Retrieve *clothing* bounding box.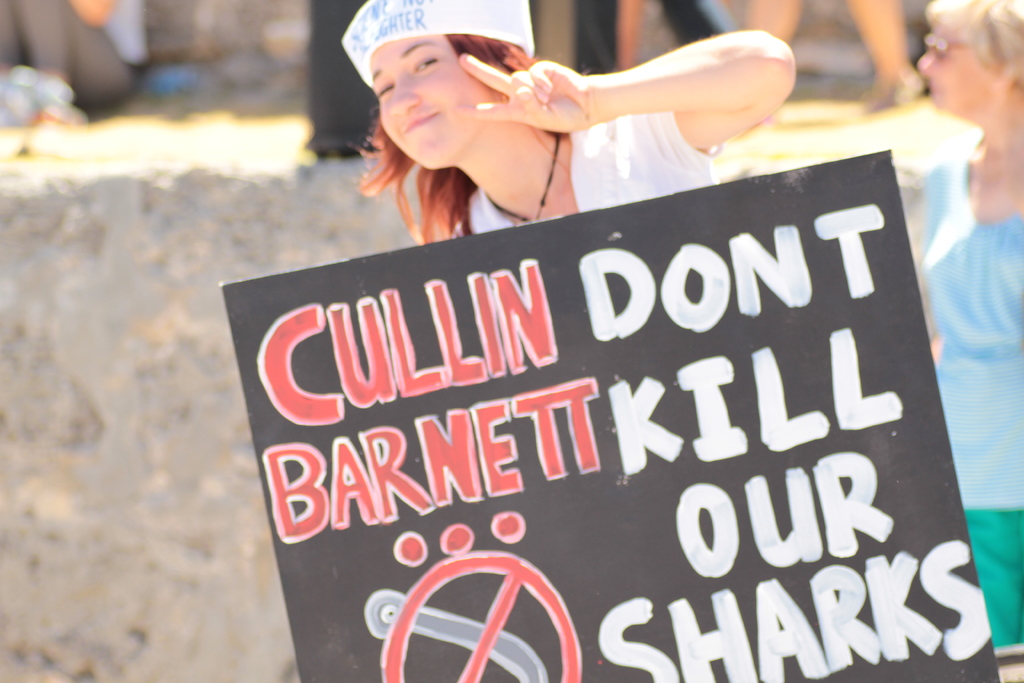
Bounding box: box=[425, 53, 742, 197].
